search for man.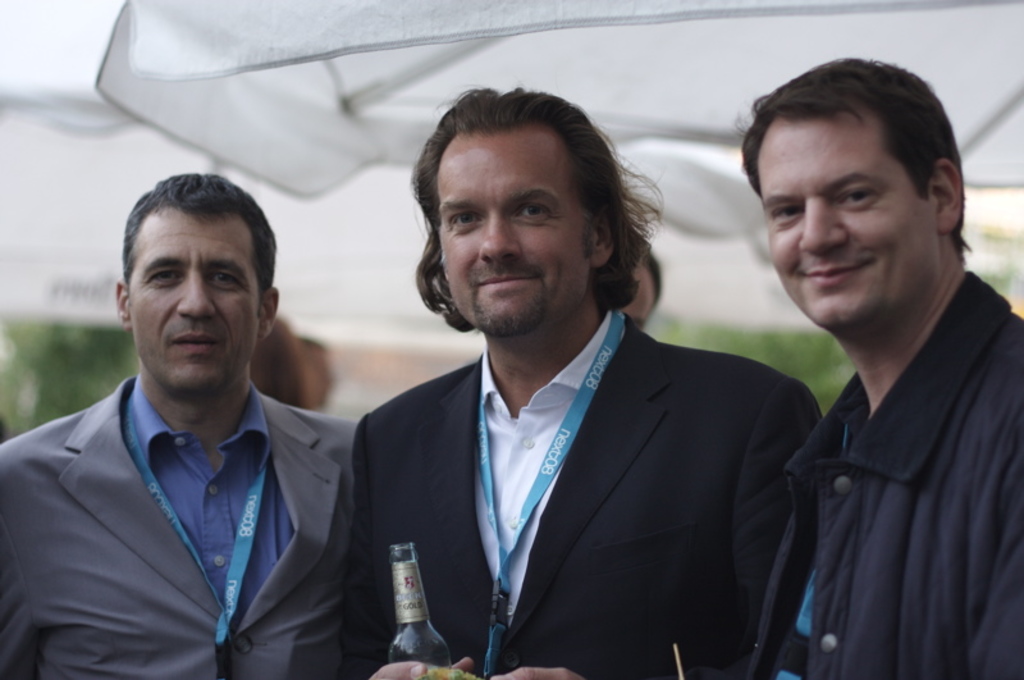
Found at 353:78:828:679.
